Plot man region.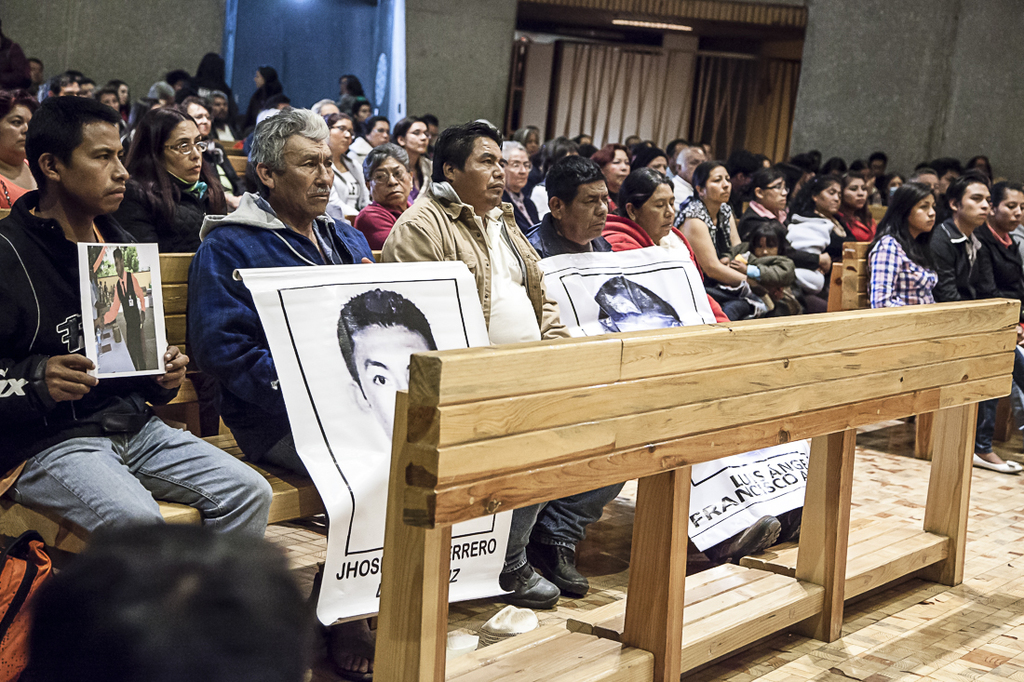
Plotted at (384,122,627,608).
